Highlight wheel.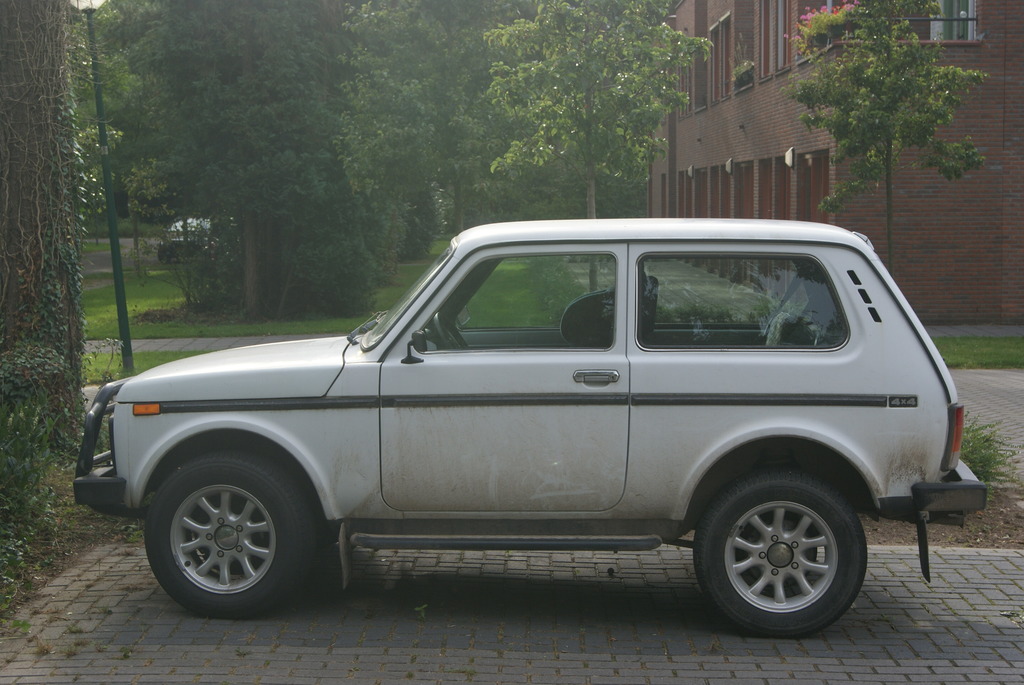
Highlighted region: bbox(140, 461, 307, 615).
